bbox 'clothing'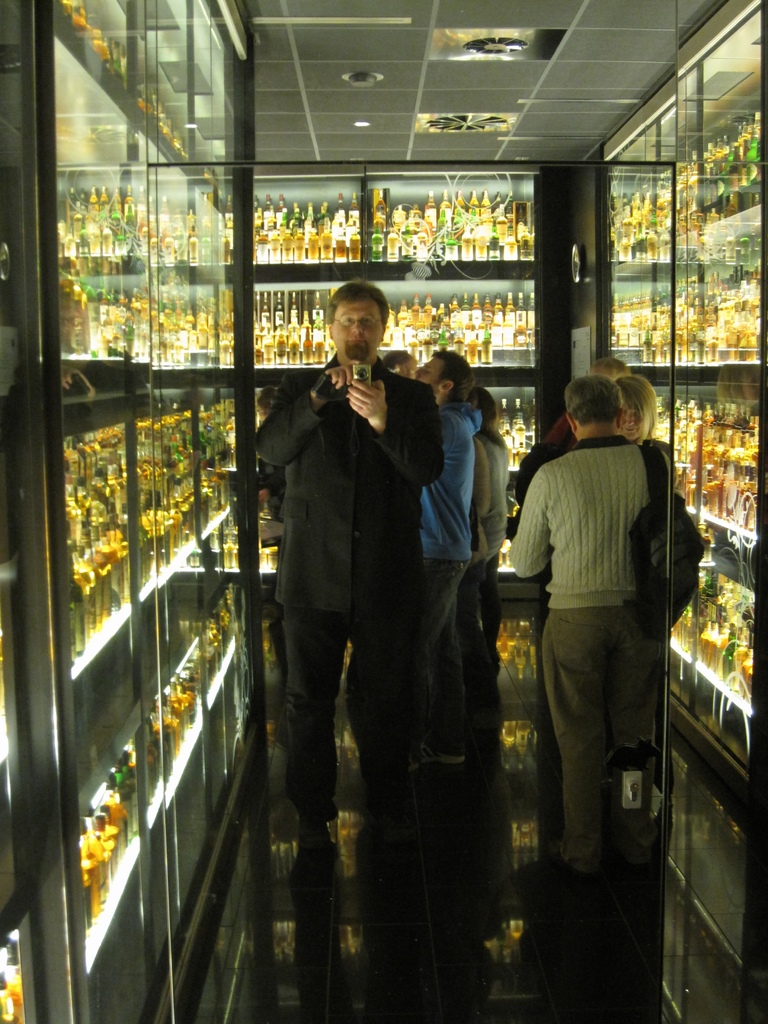
<region>545, 415, 576, 448</region>
